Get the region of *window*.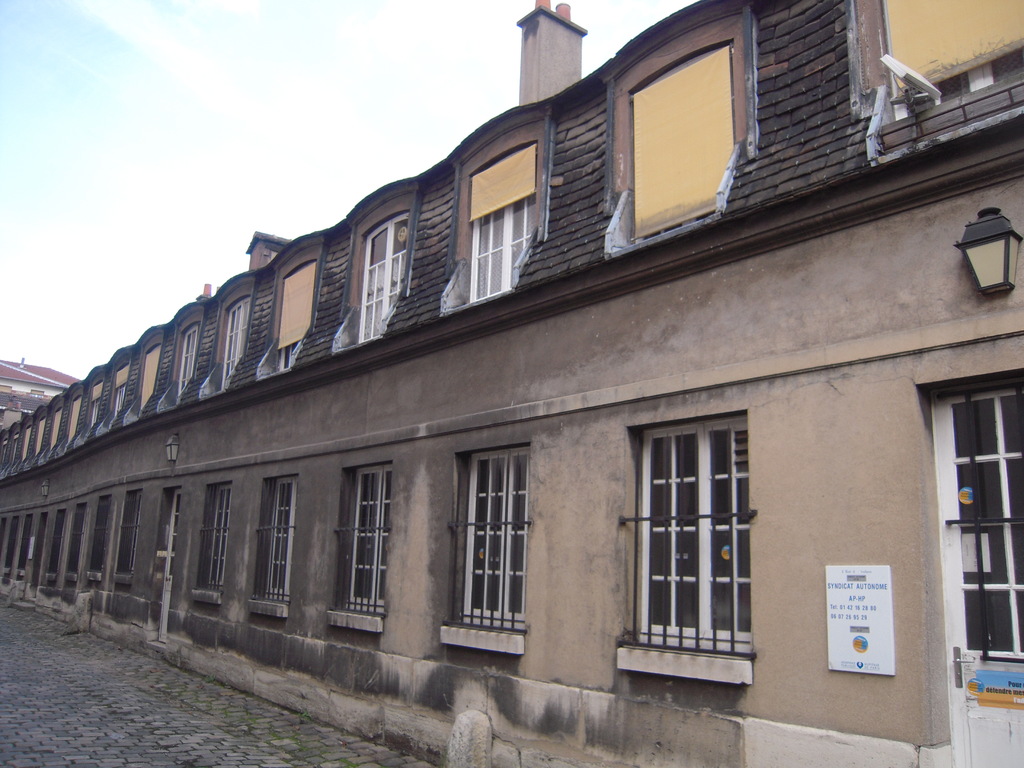
(442, 98, 546, 316).
